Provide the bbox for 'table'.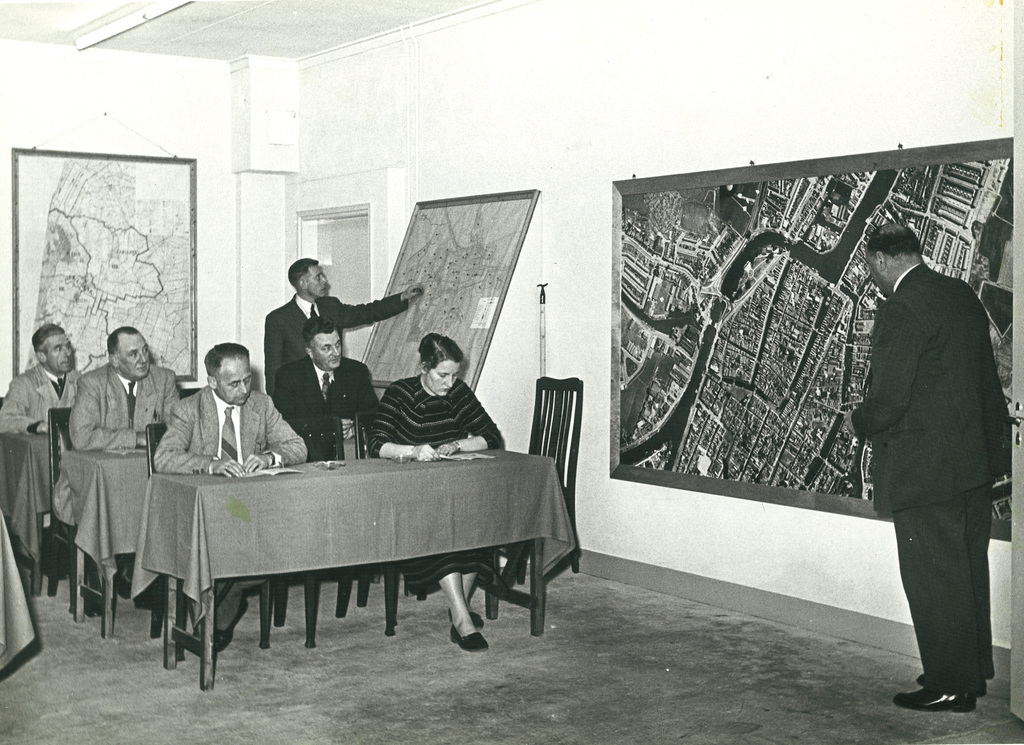
(x1=109, y1=458, x2=520, y2=667).
